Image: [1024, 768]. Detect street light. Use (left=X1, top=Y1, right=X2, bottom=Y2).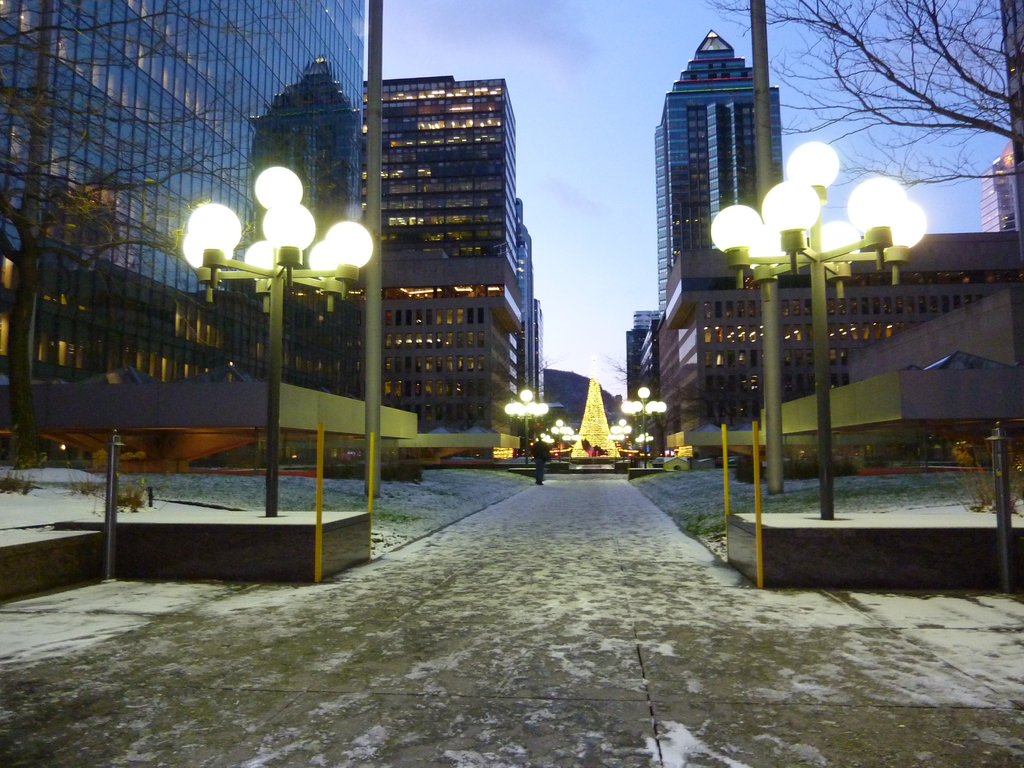
(left=506, top=390, right=550, bottom=460).
